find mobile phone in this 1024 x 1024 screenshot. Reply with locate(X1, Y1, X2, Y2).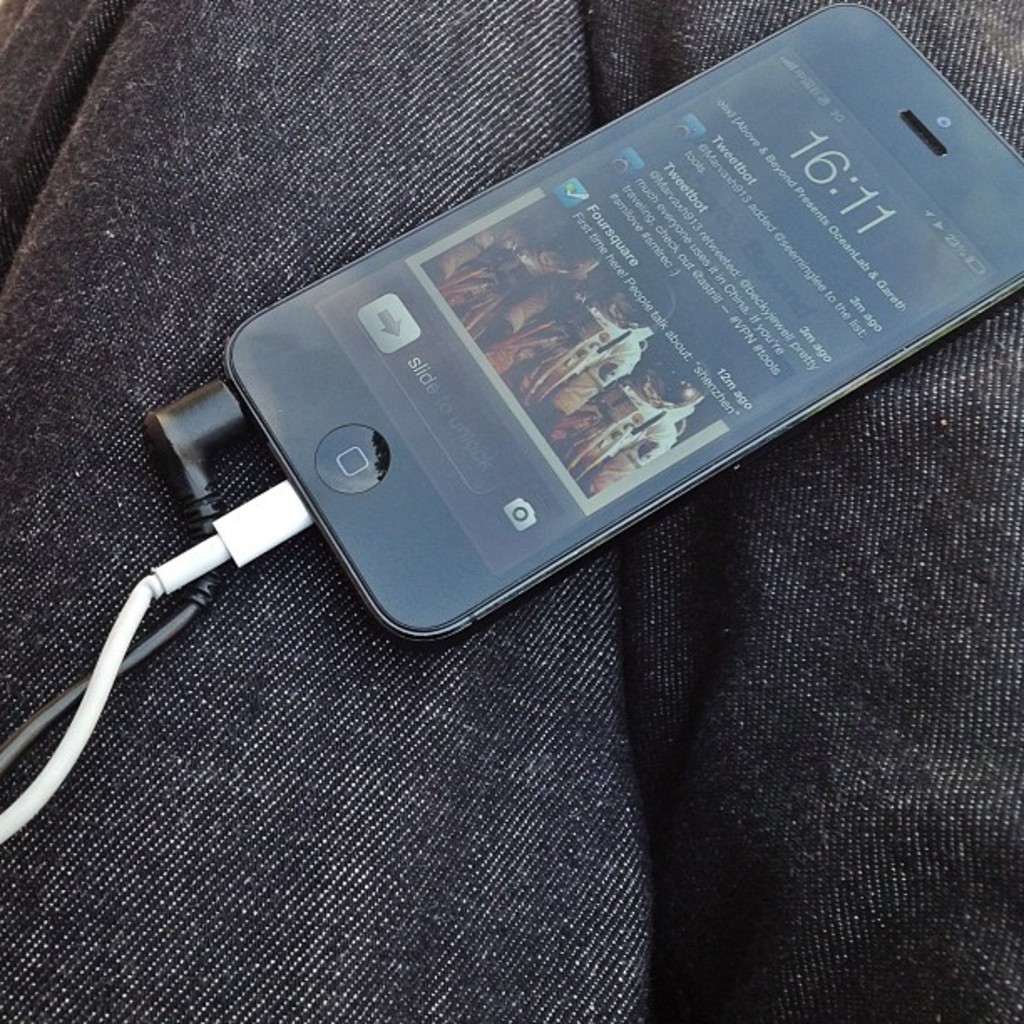
locate(129, 79, 1023, 689).
